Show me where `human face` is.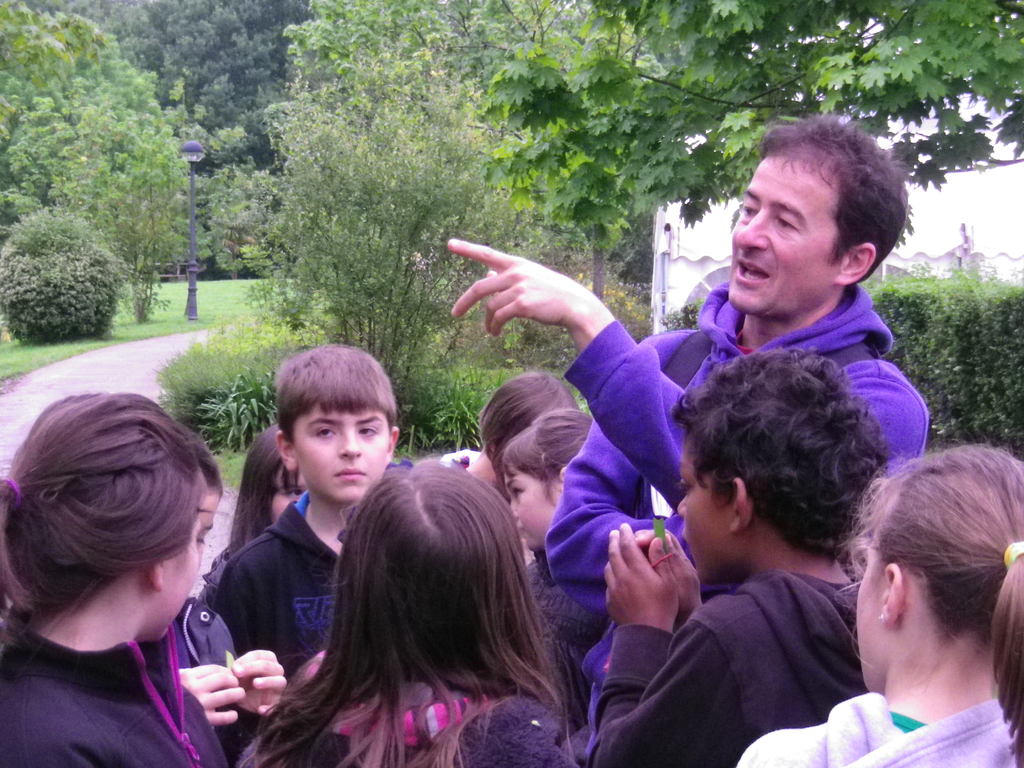
`human face` is at 728 156 849 314.
